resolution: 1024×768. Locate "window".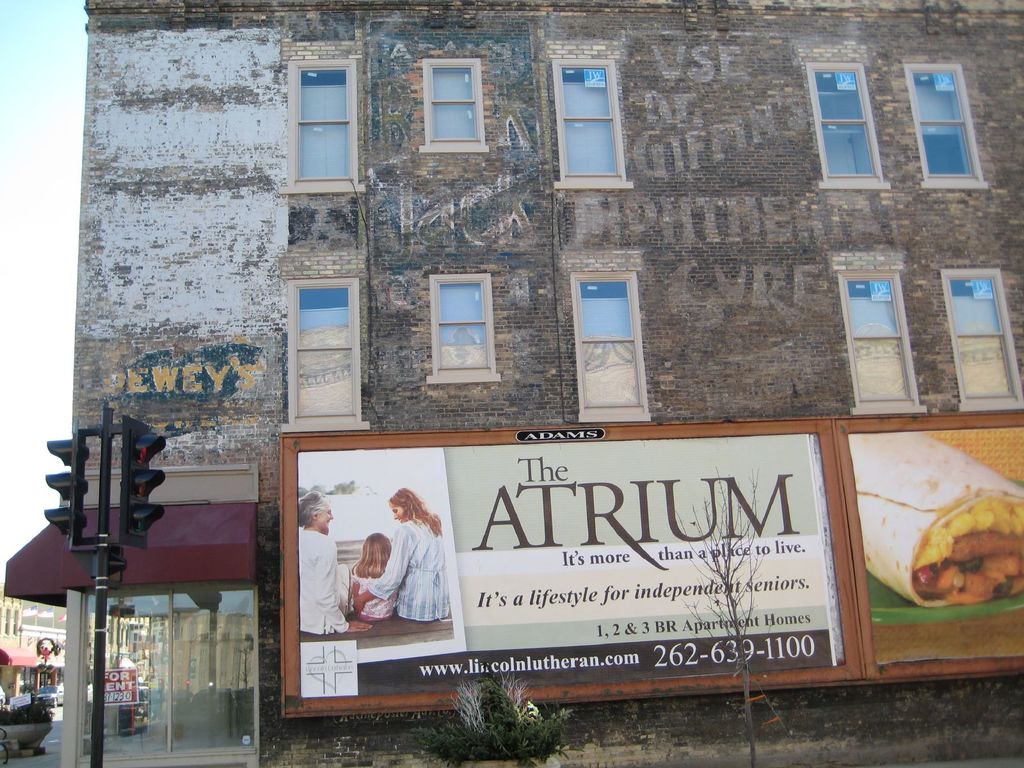
crop(284, 276, 366, 435).
